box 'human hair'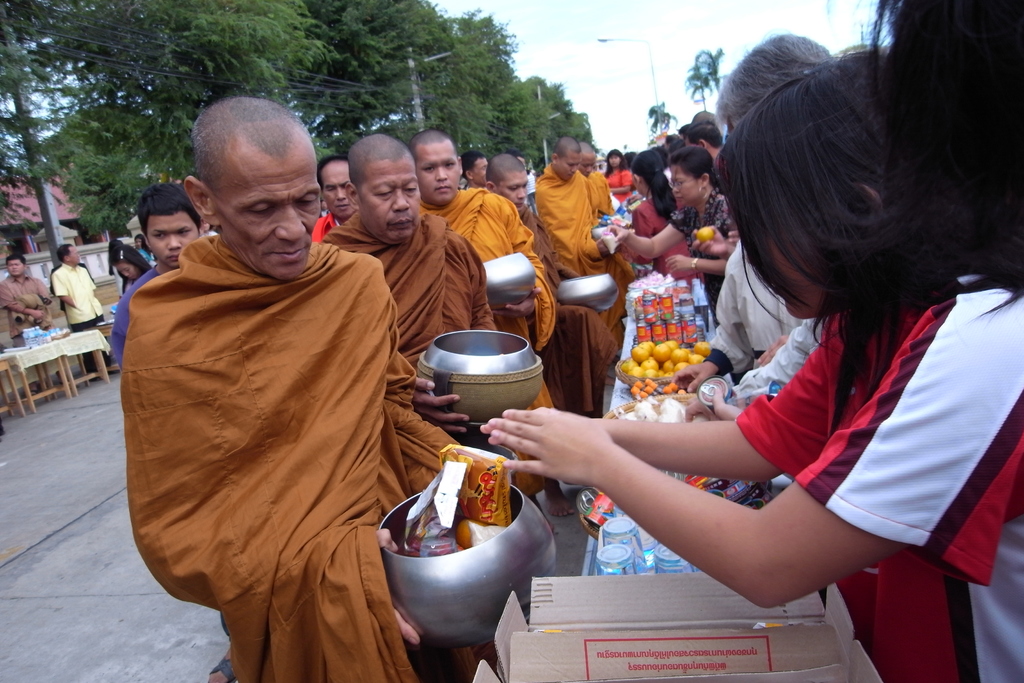
(551,136,580,162)
